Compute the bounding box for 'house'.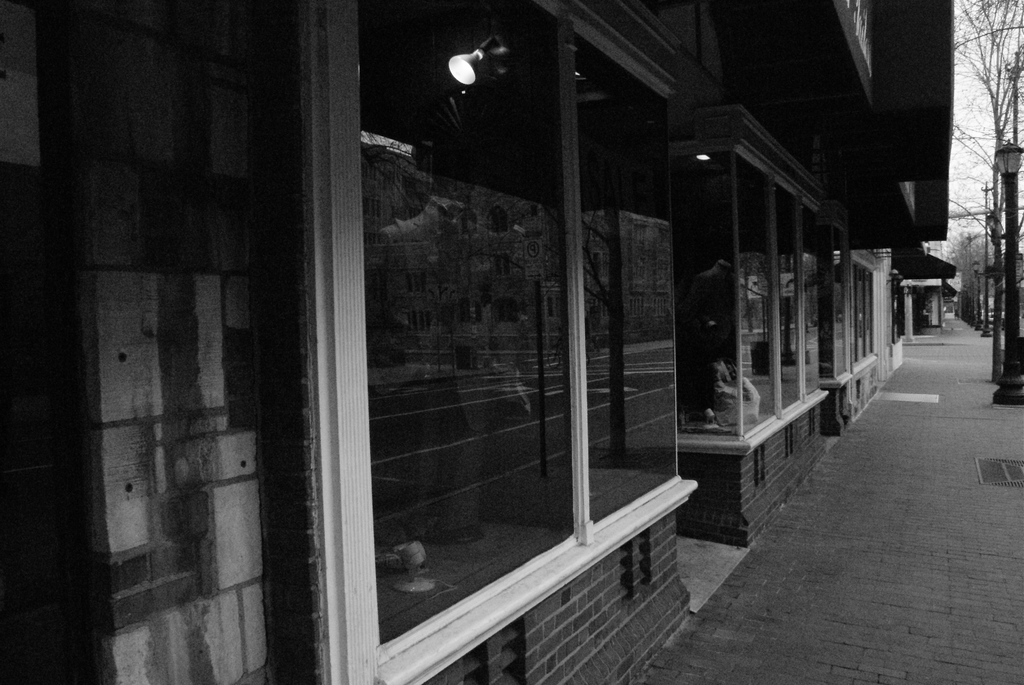
{"x1": 0, "y1": 0, "x2": 952, "y2": 660}.
